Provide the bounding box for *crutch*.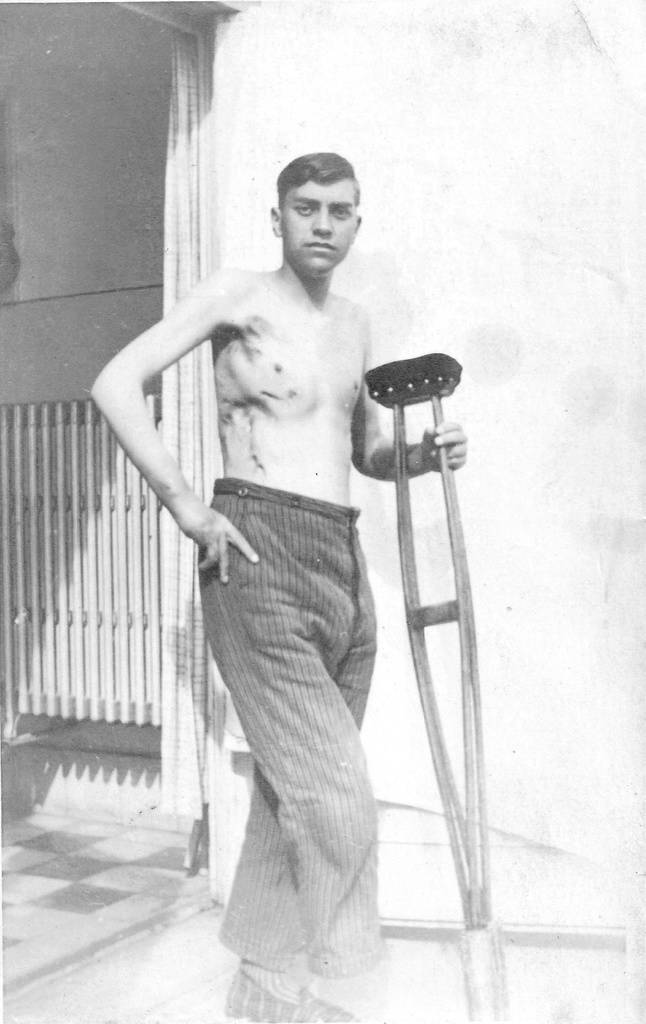
364 356 504 1023.
